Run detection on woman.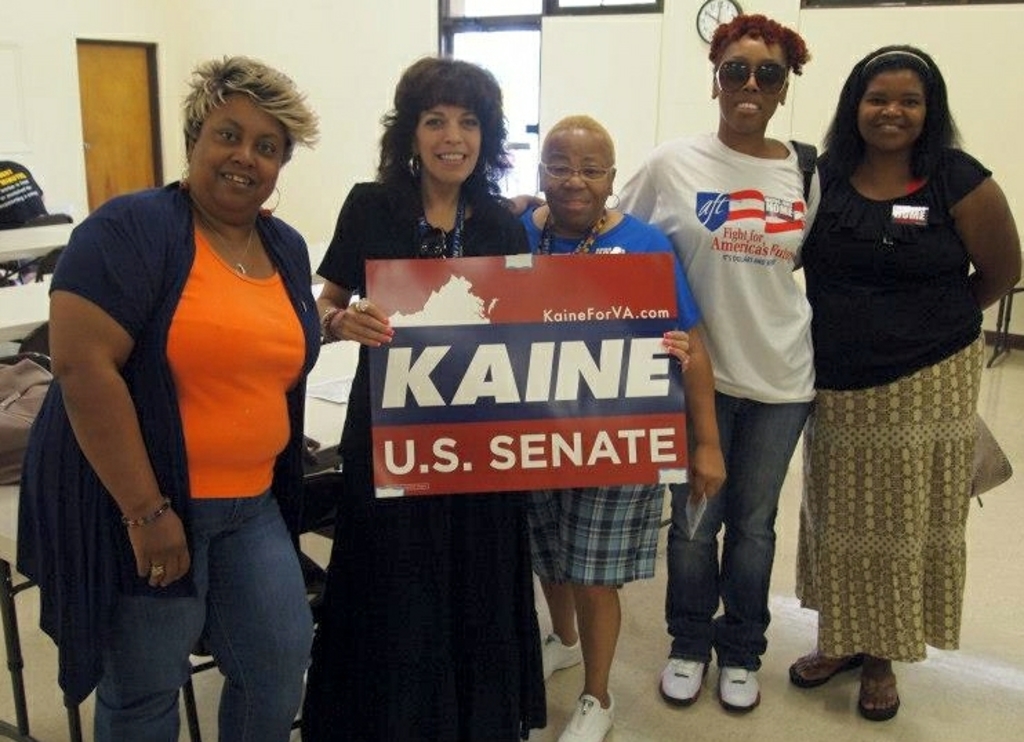
Result: select_region(754, 15, 1006, 725).
